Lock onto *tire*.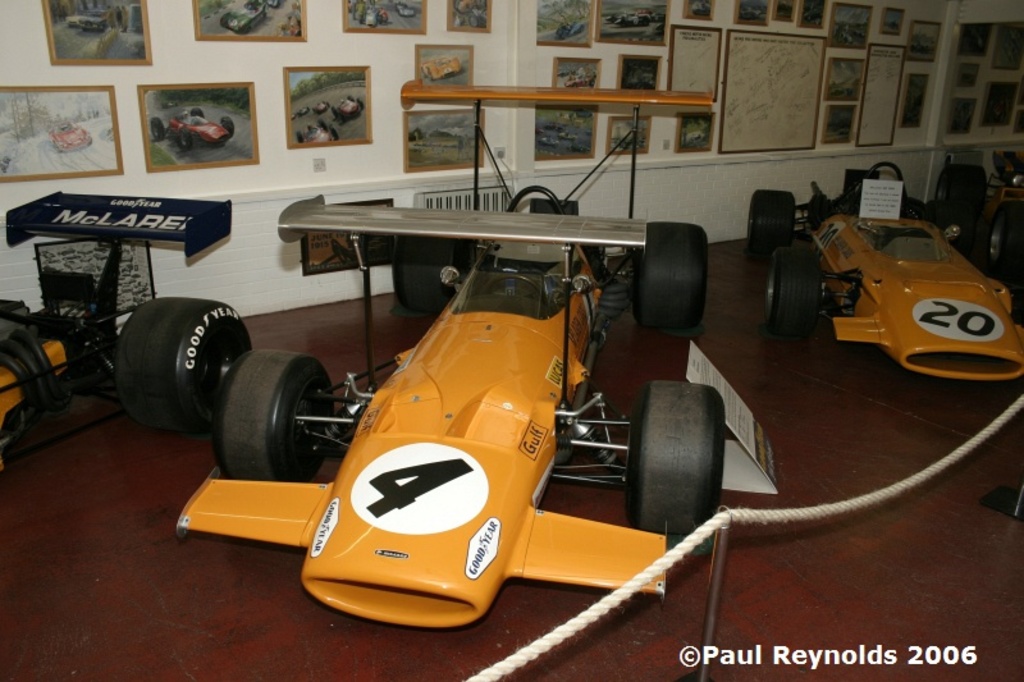
Locked: bbox=(925, 197, 972, 257).
